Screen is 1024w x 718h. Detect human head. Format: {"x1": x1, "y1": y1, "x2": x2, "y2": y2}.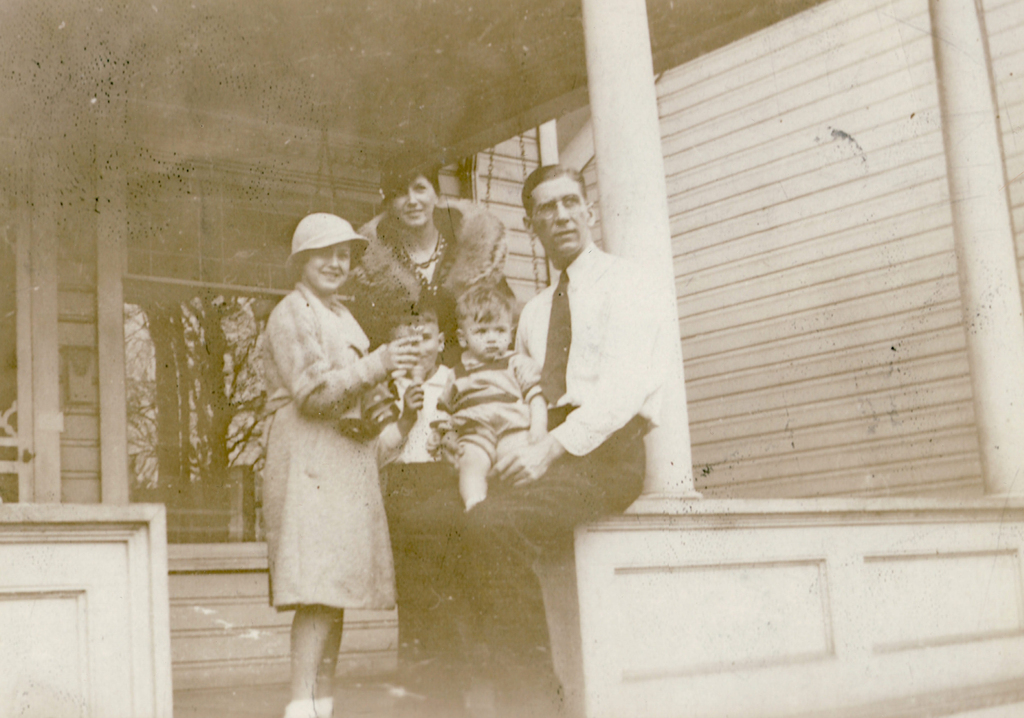
{"x1": 529, "y1": 156, "x2": 595, "y2": 261}.
